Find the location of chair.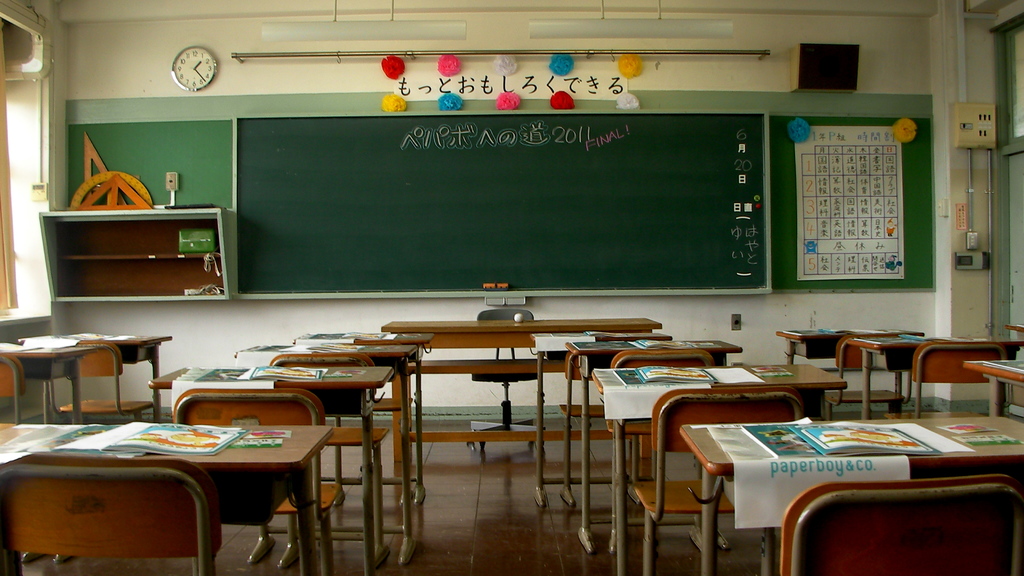
Location: 48:339:154:423.
